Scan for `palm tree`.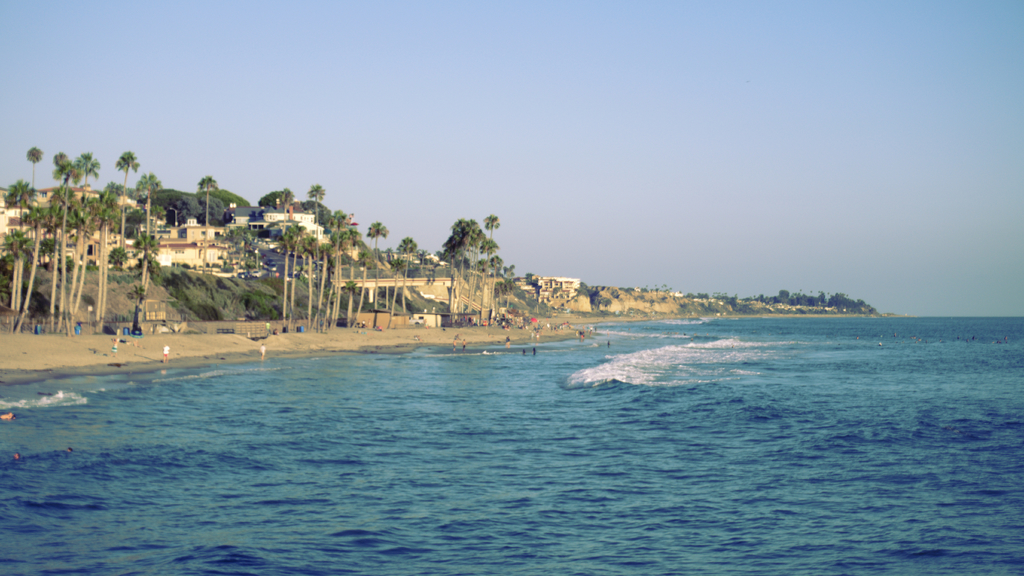
Scan result: box=[396, 237, 422, 260].
